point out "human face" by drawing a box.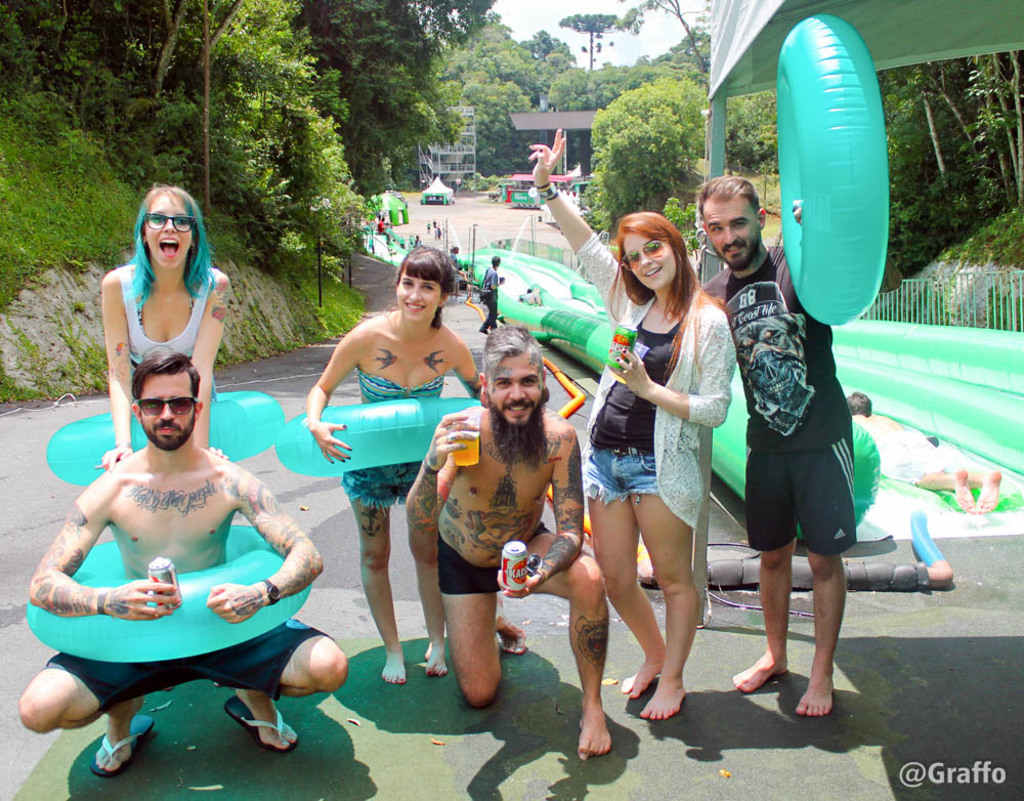
x1=138, y1=371, x2=196, y2=447.
